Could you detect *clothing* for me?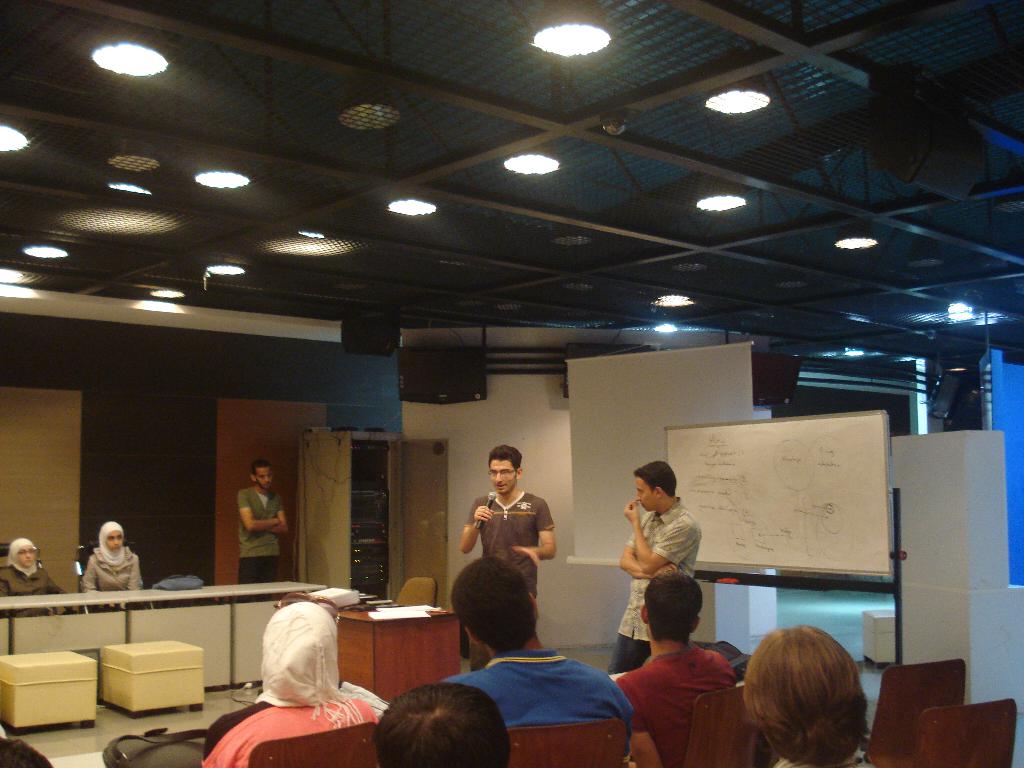
Detection result: box(0, 561, 60, 593).
